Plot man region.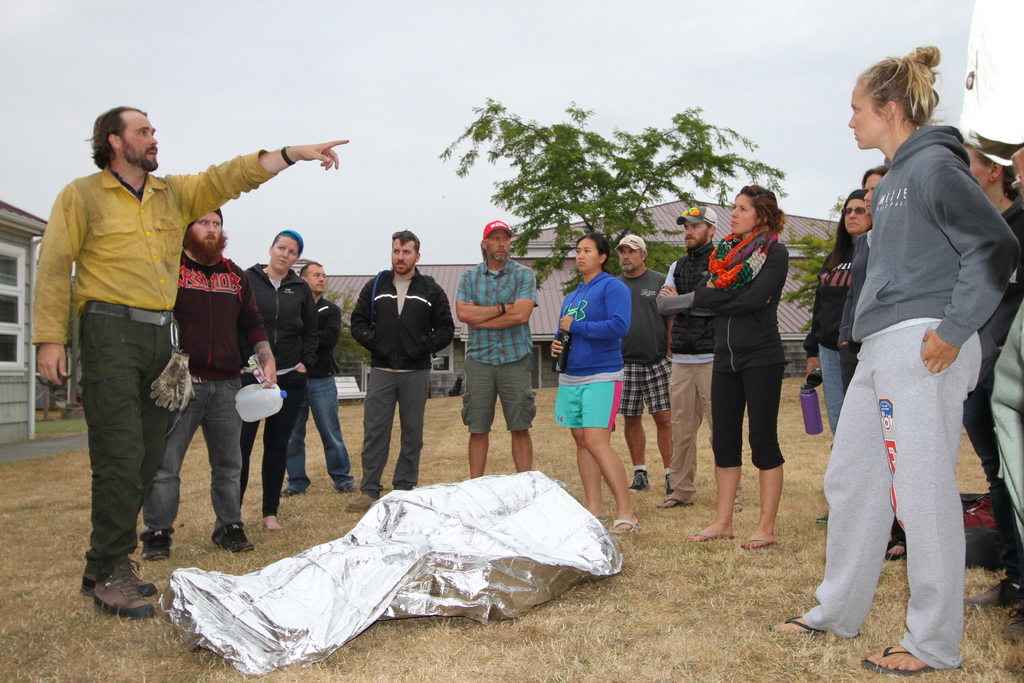
Plotted at [140, 202, 278, 564].
